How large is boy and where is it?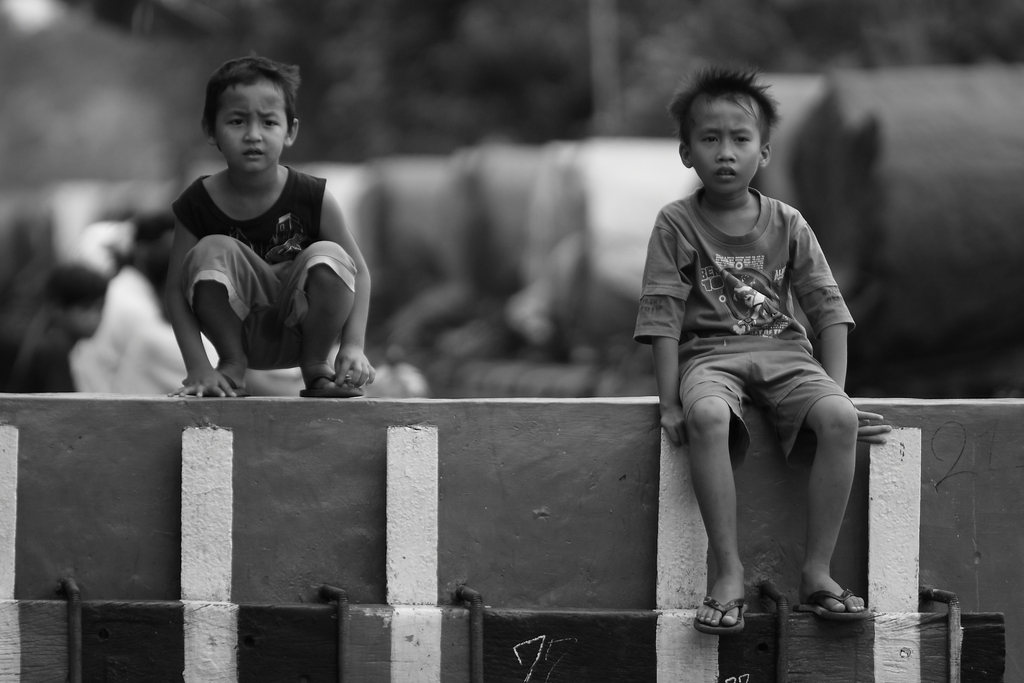
Bounding box: (632, 62, 894, 634).
